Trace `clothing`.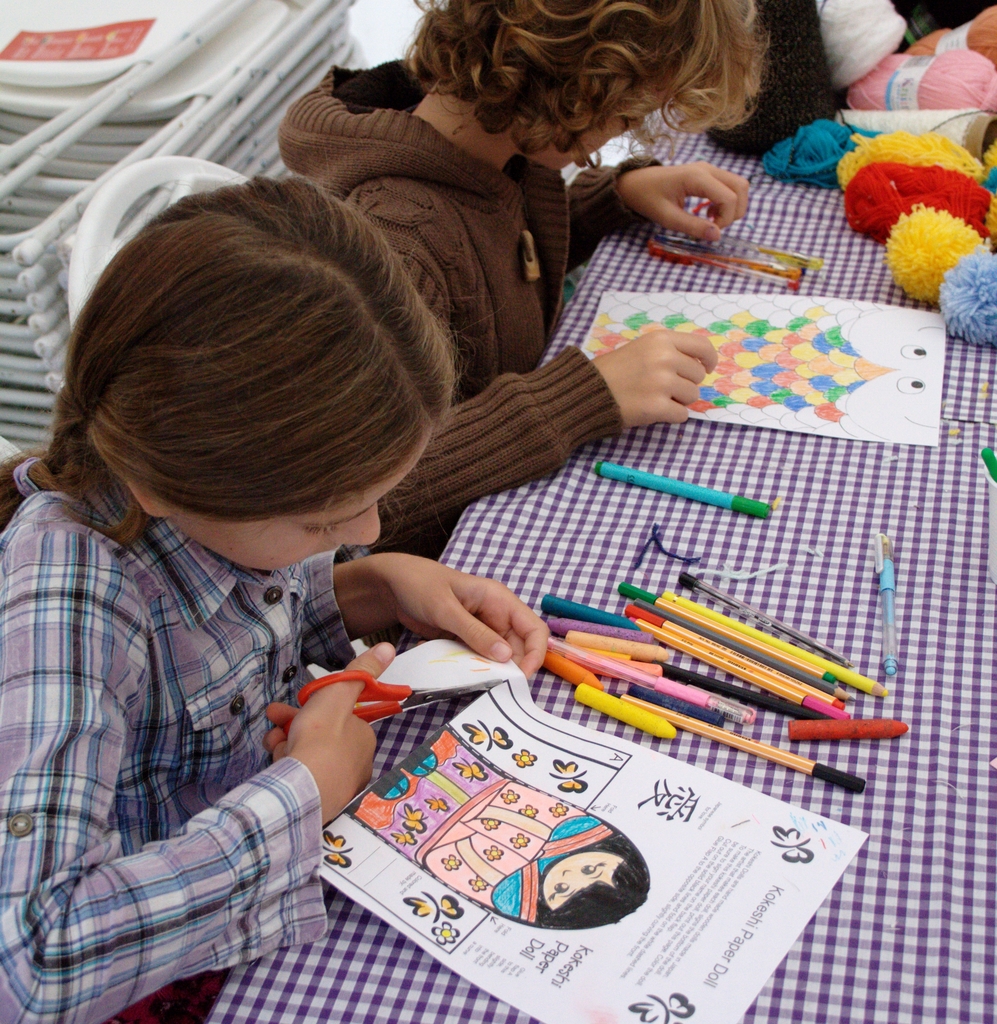
Traced to crop(3, 401, 420, 991).
